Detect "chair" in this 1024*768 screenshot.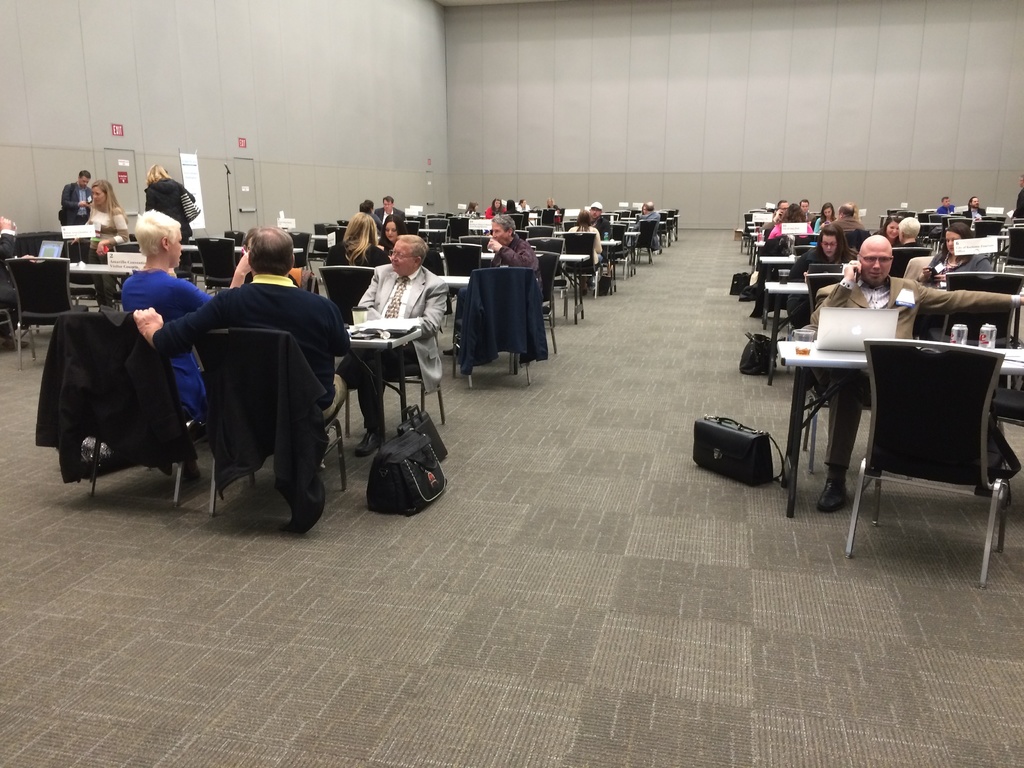
Detection: (319, 265, 378, 328).
